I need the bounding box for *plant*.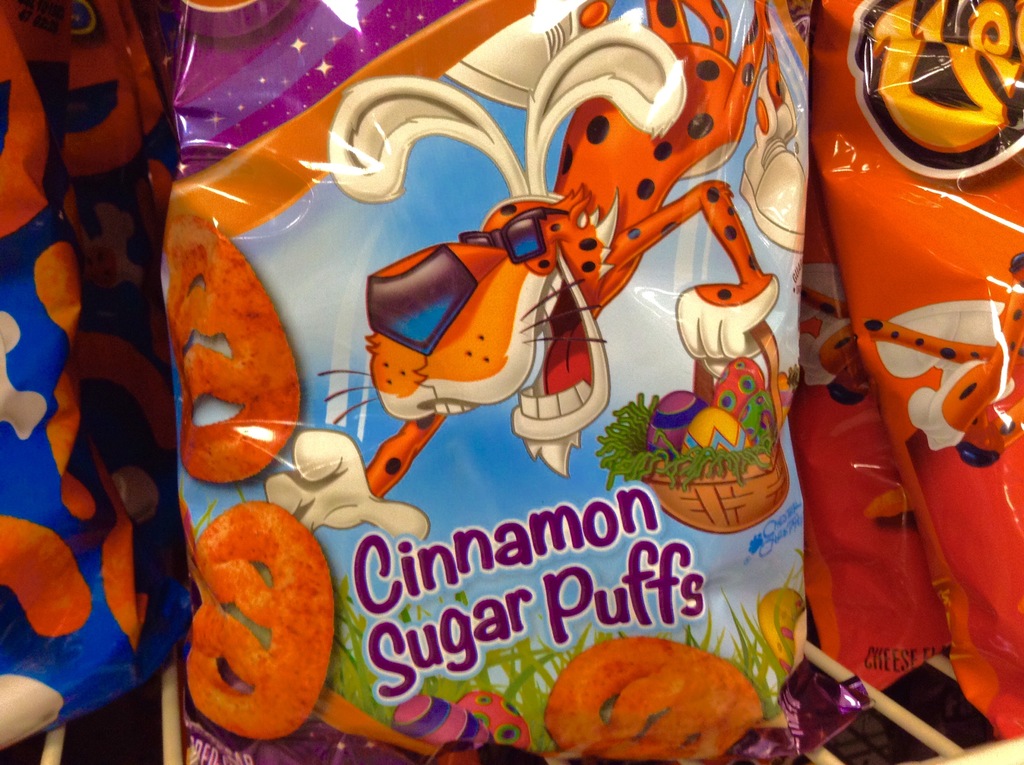
Here it is: (left=195, top=492, right=803, bottom=755).
